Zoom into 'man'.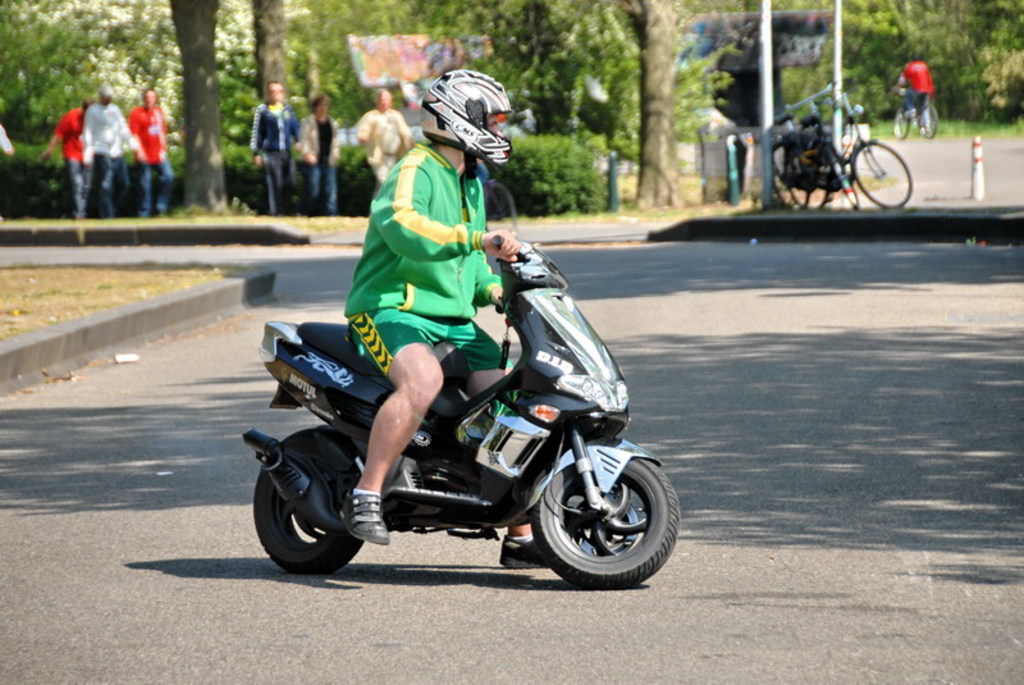
Zoom target: detection(37, 91, 97, 222).
